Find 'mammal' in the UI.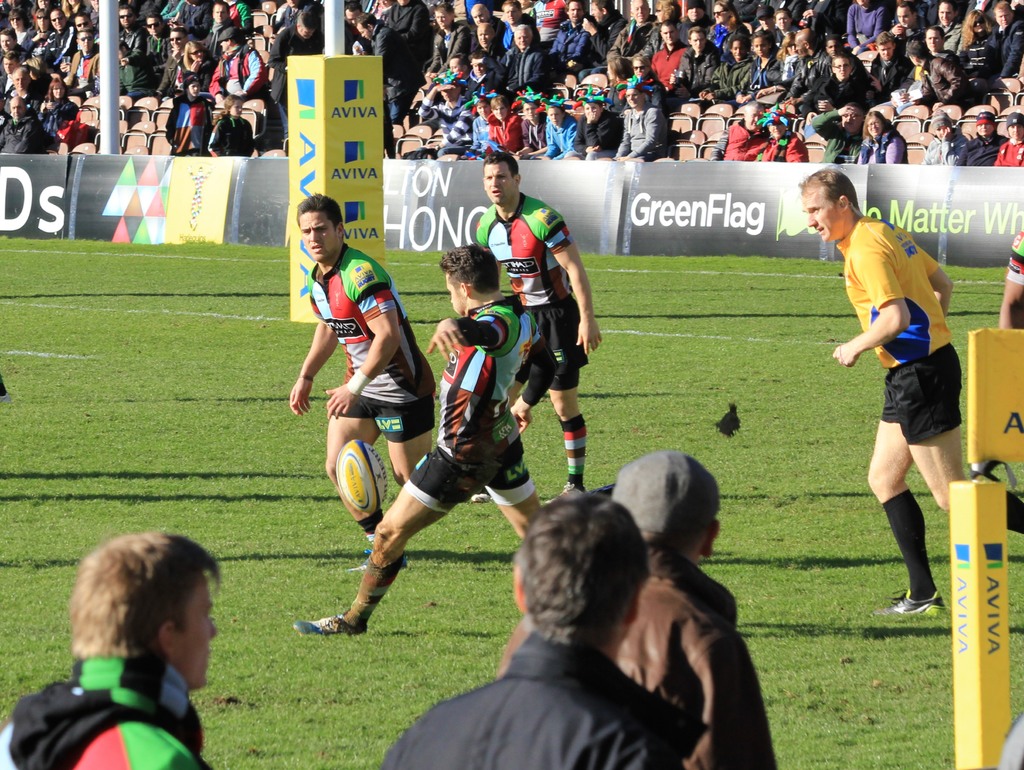
UI element at left=204, top=22, right=264, bottom=104.
